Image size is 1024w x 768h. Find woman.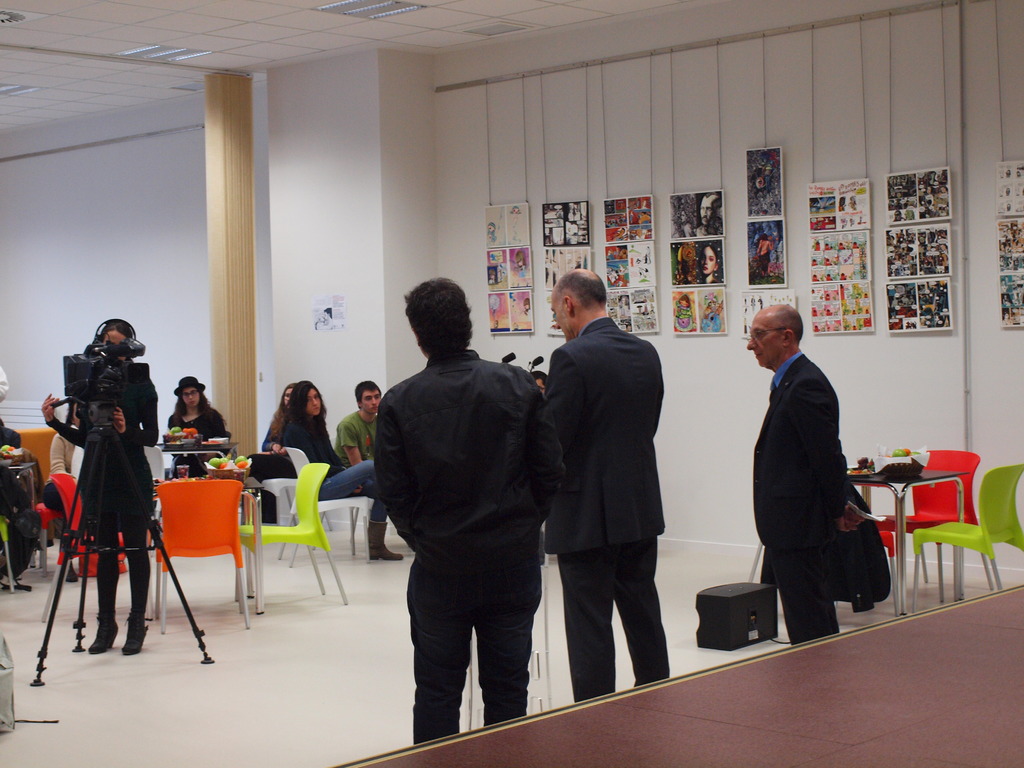
bbox(700, 245, 721, 286).
